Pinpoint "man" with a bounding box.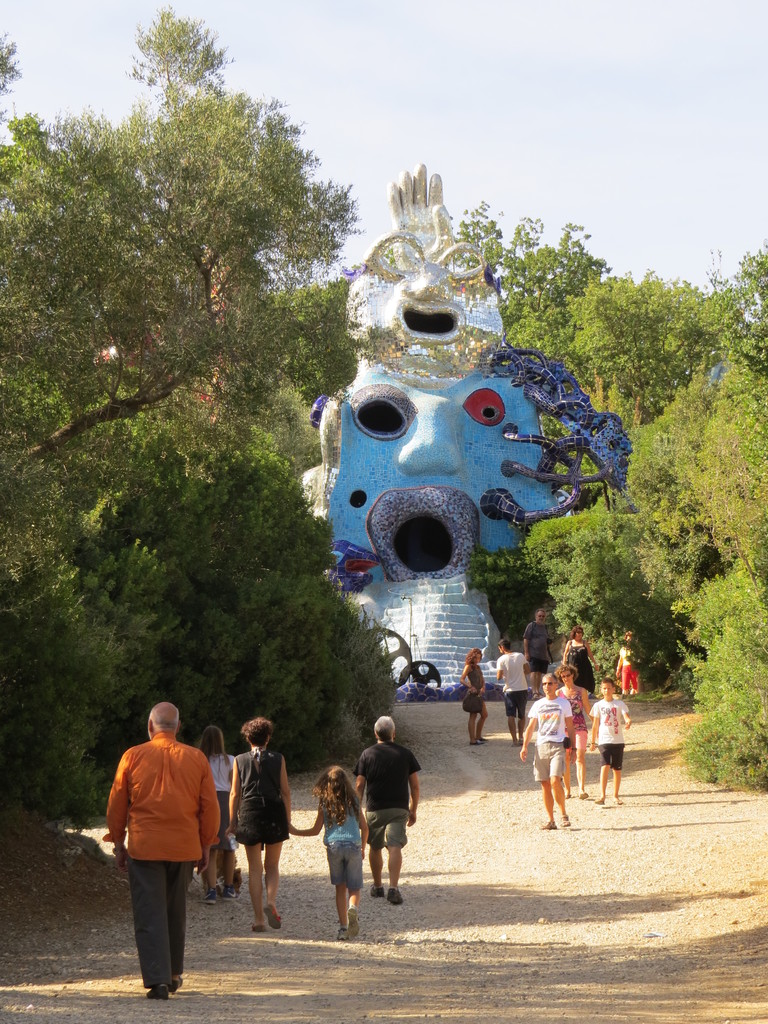
518/669/573/825.
